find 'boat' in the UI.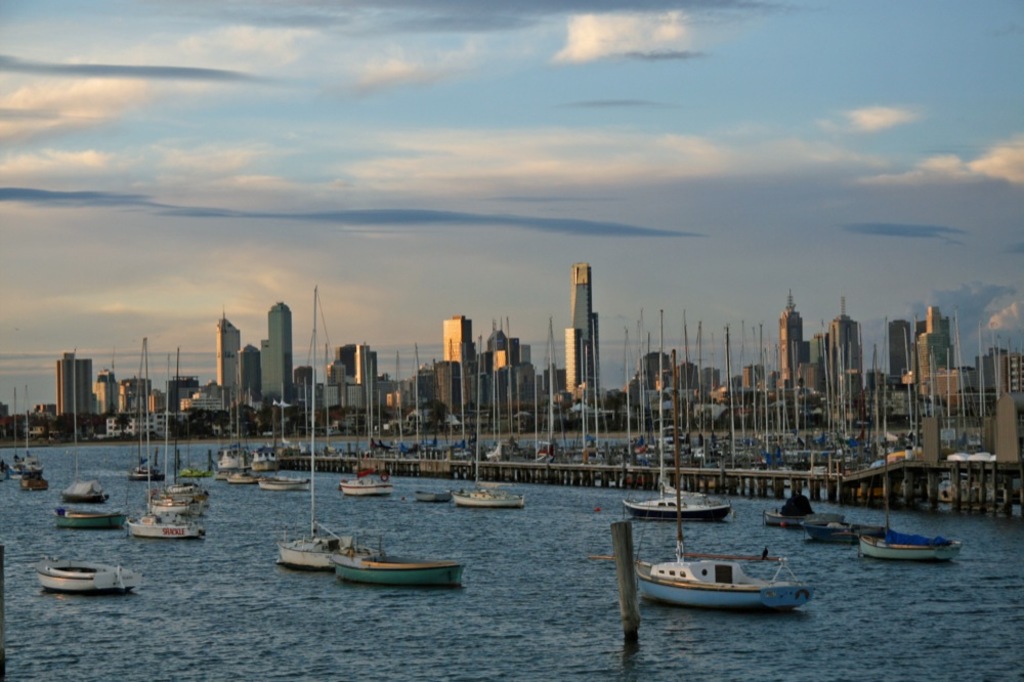
UI element at 630,342,823,610.
